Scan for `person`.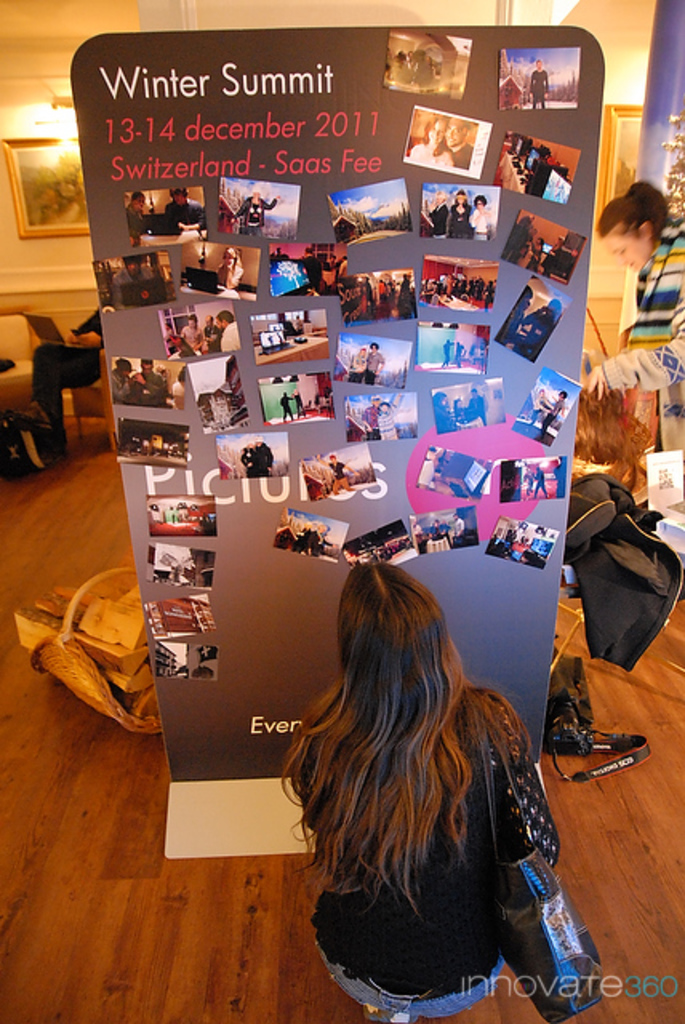
Scan result: (530, 142, 547, 203).
